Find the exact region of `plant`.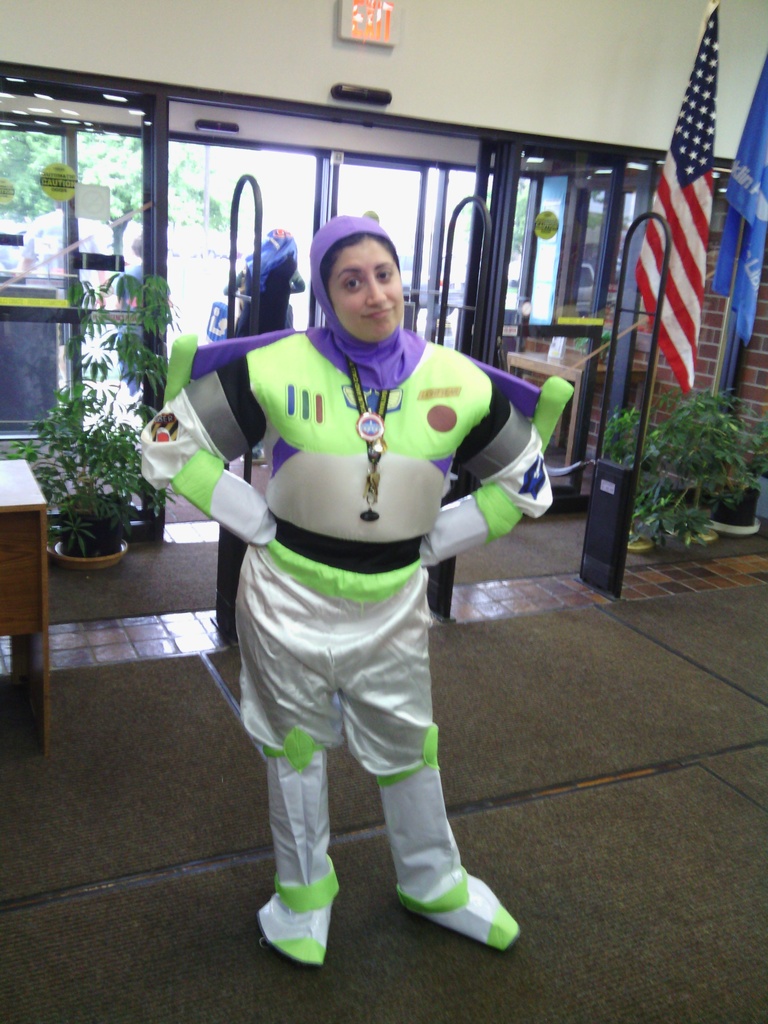
Exact region: select_region(77, 265, 114, 331).
